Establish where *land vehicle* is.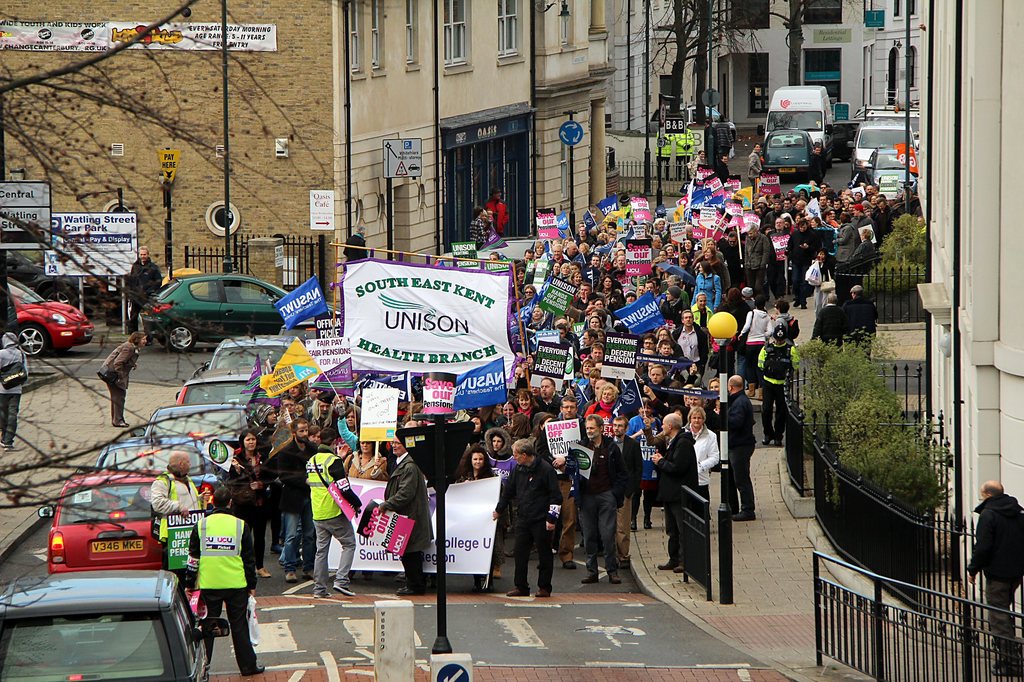
Established at x1=147 y1=401 x2=256 y2=447.
